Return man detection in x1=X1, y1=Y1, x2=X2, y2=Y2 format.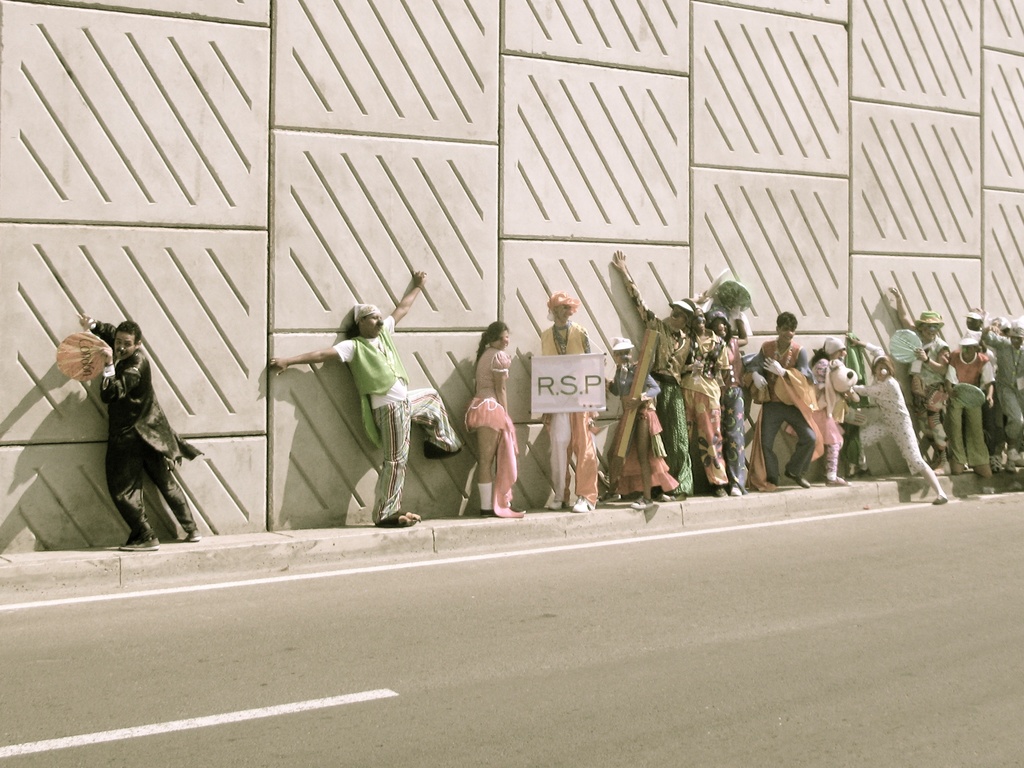
x1=63, y1=301, x2=178, y2=559.
